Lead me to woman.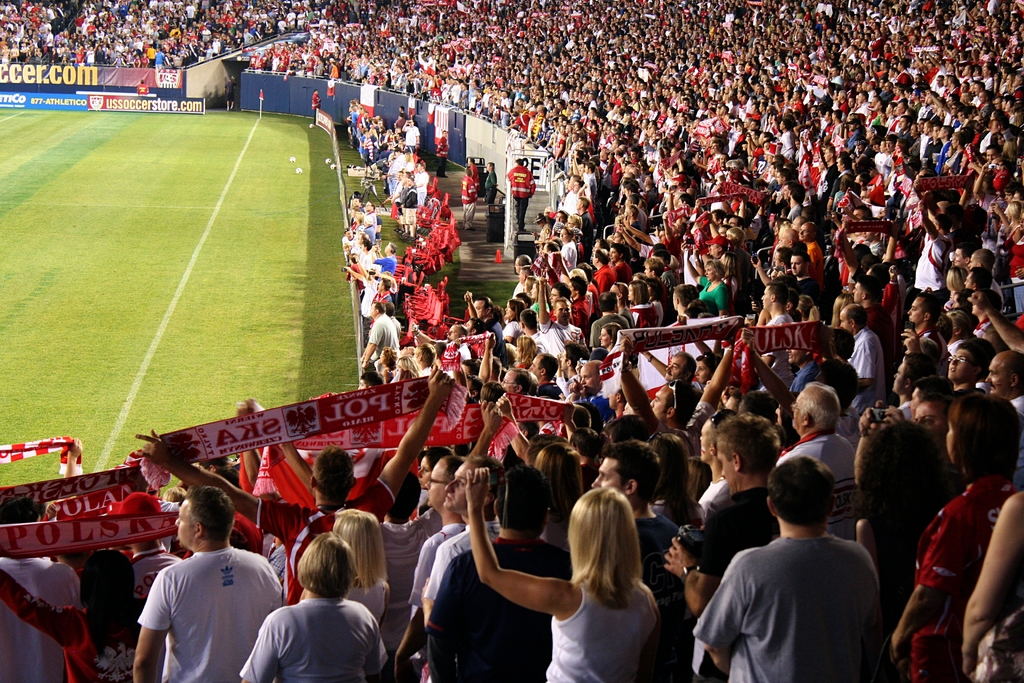
Lead to crop(828, 225, 870, 304).
